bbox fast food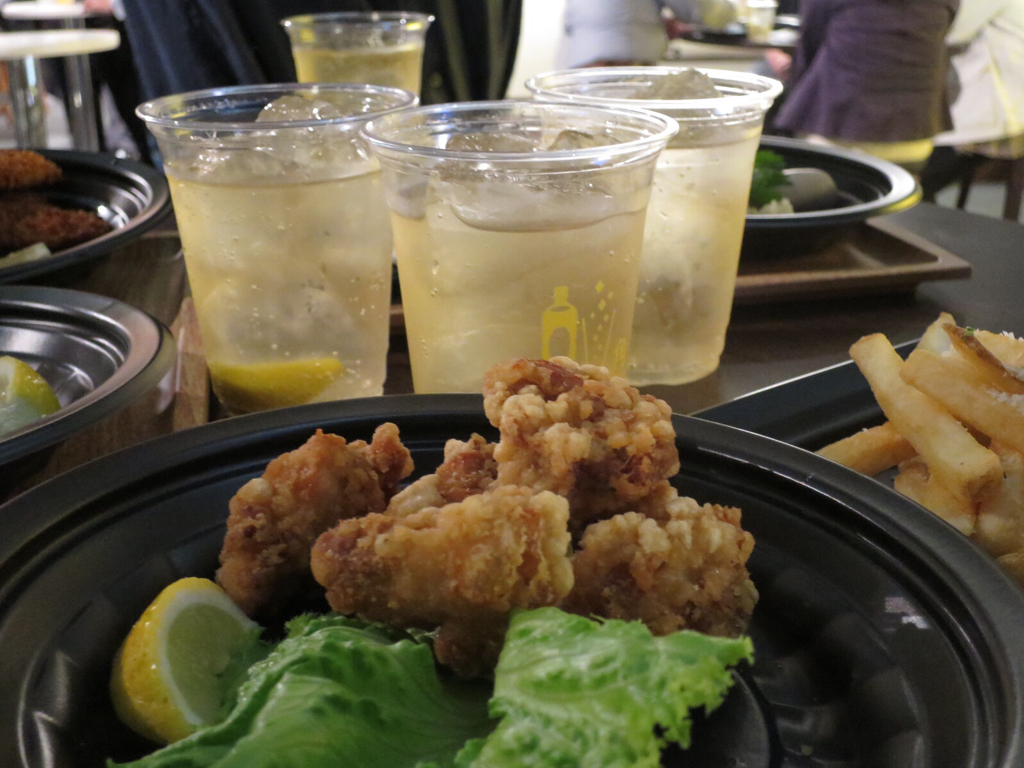
0,355,58,415
